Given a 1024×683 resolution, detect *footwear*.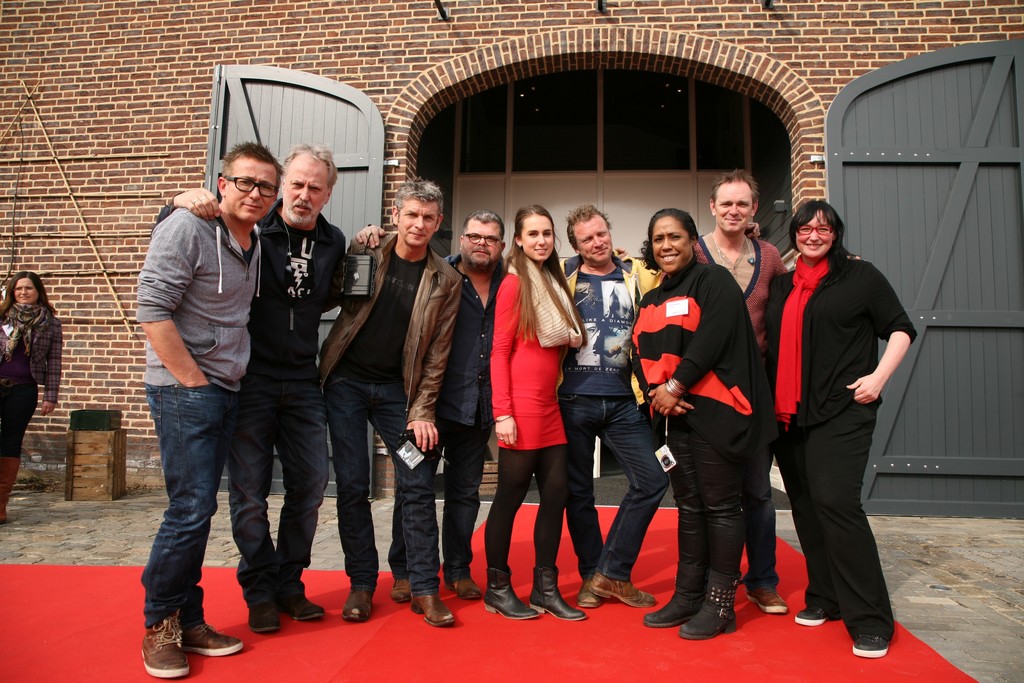
[x1=284, y1=593, x2=324, y2=622].
